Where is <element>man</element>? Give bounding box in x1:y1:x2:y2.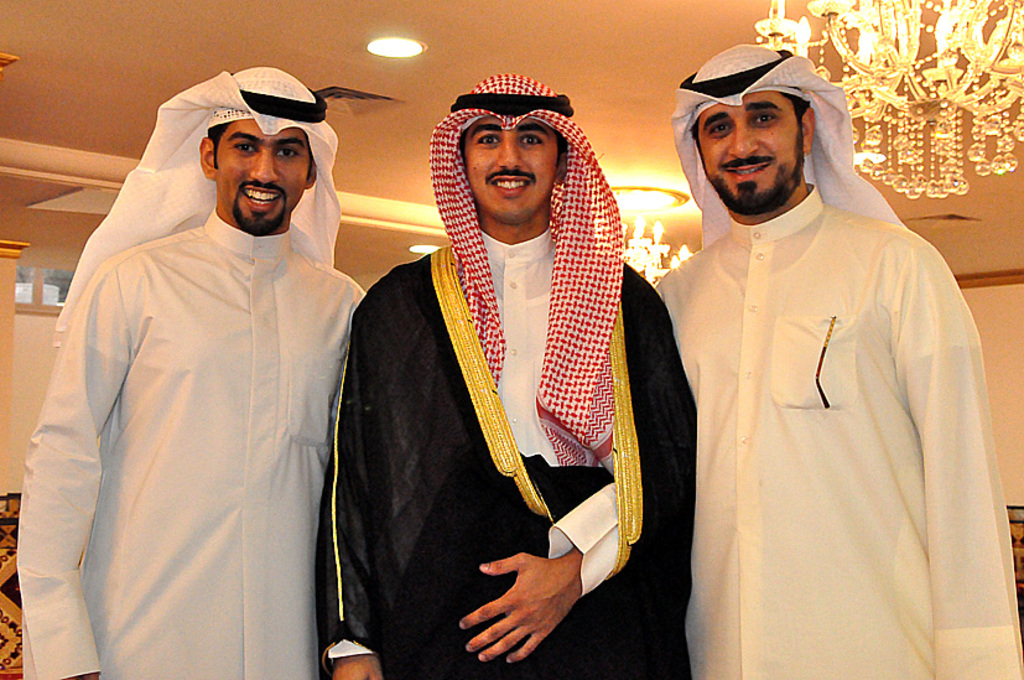
11:66:367:679.
